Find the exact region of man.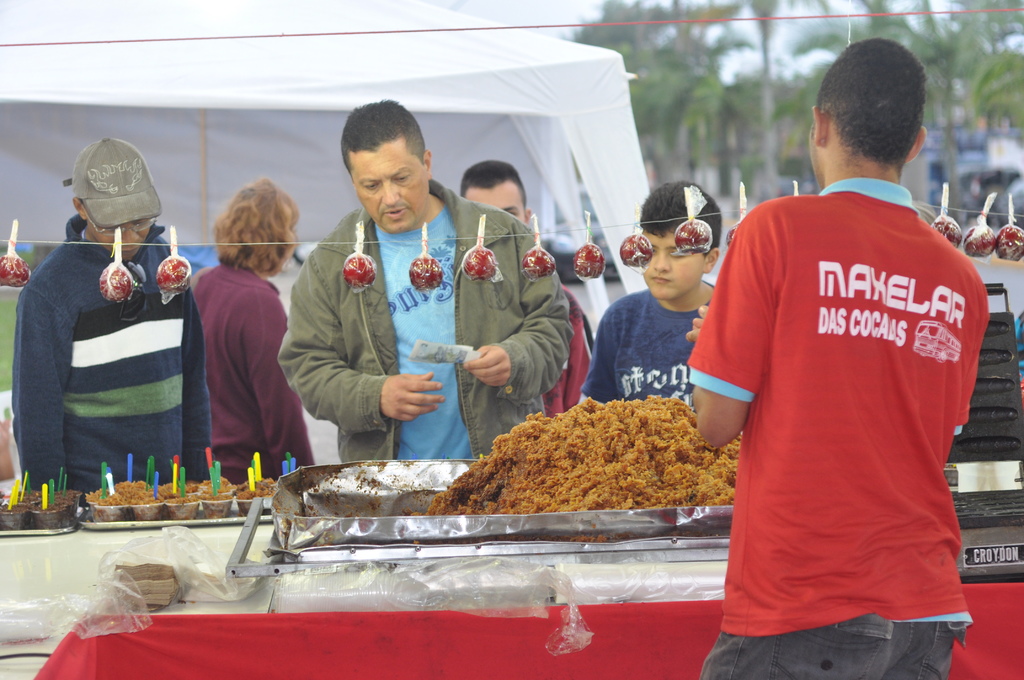
Exact region: bbox=[460, 156, 595, 420].
